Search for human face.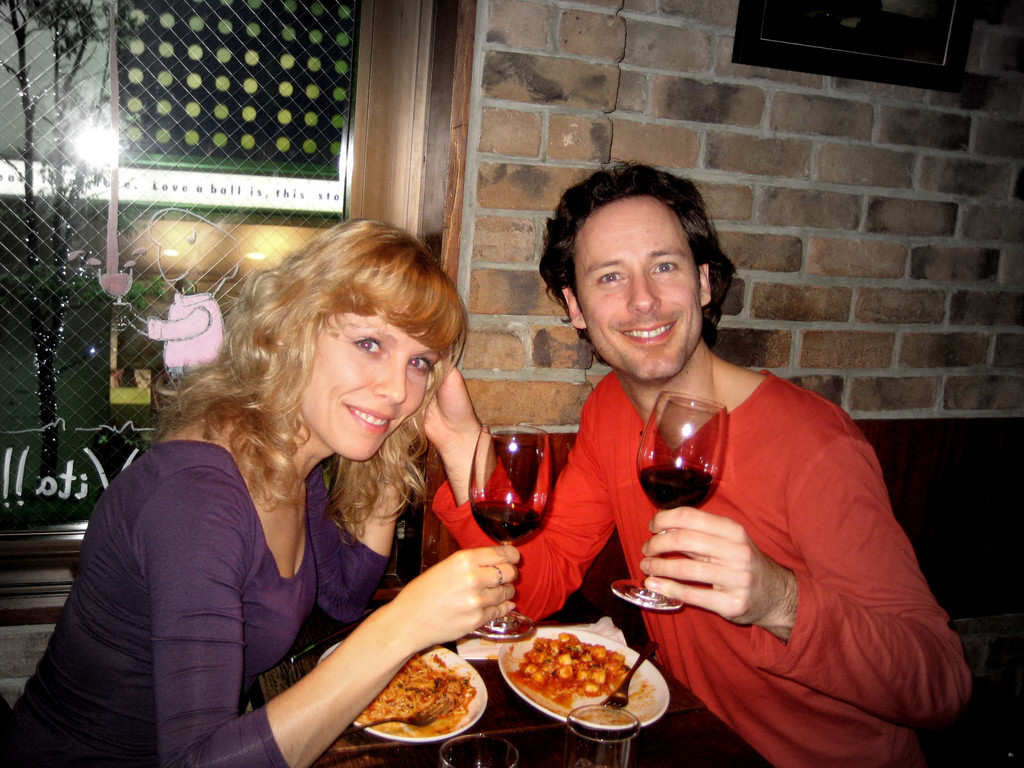
Found at 575,197,703,385.
